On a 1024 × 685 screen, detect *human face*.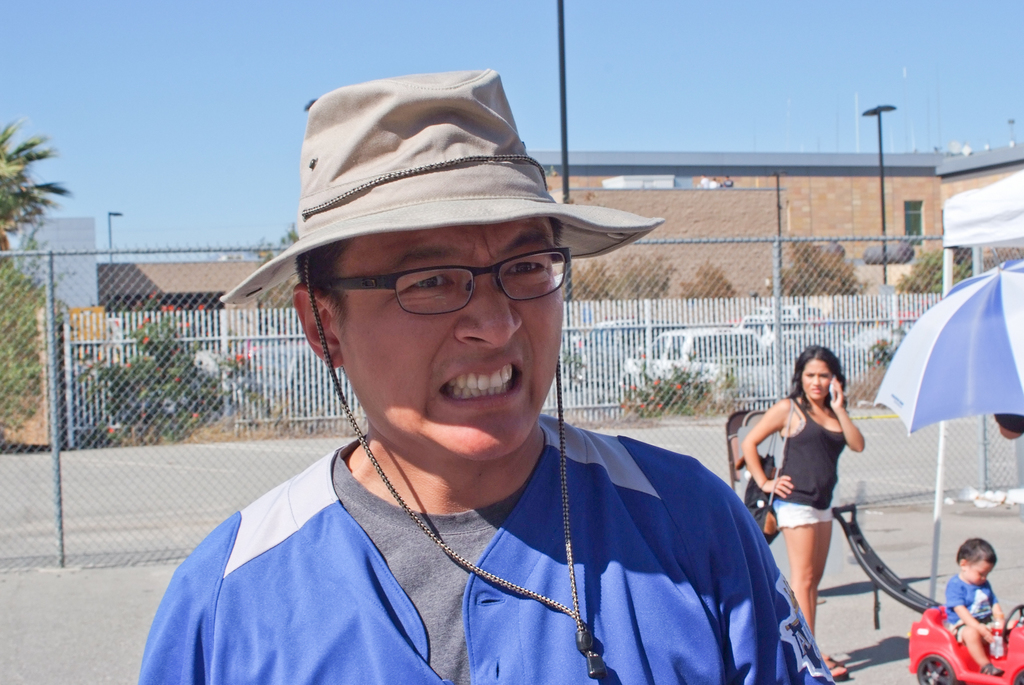
(337,225,563,455).
